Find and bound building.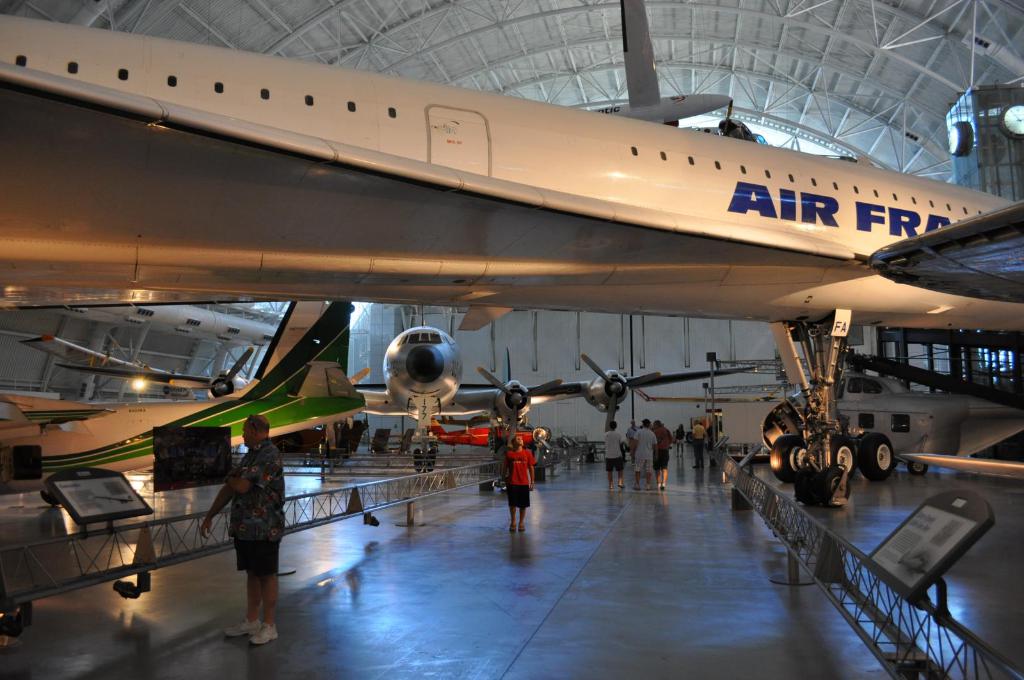
Bound: 0:0:1023:679.
